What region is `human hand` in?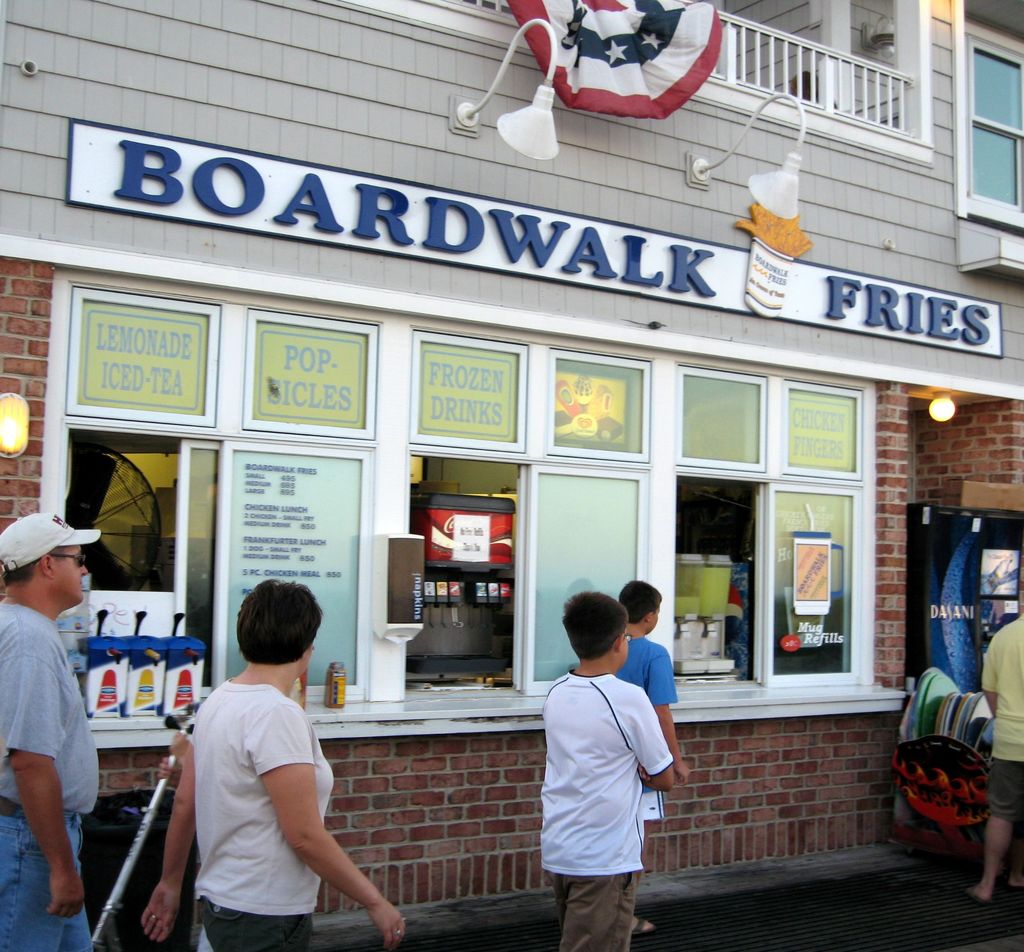
47/867/84/919.
